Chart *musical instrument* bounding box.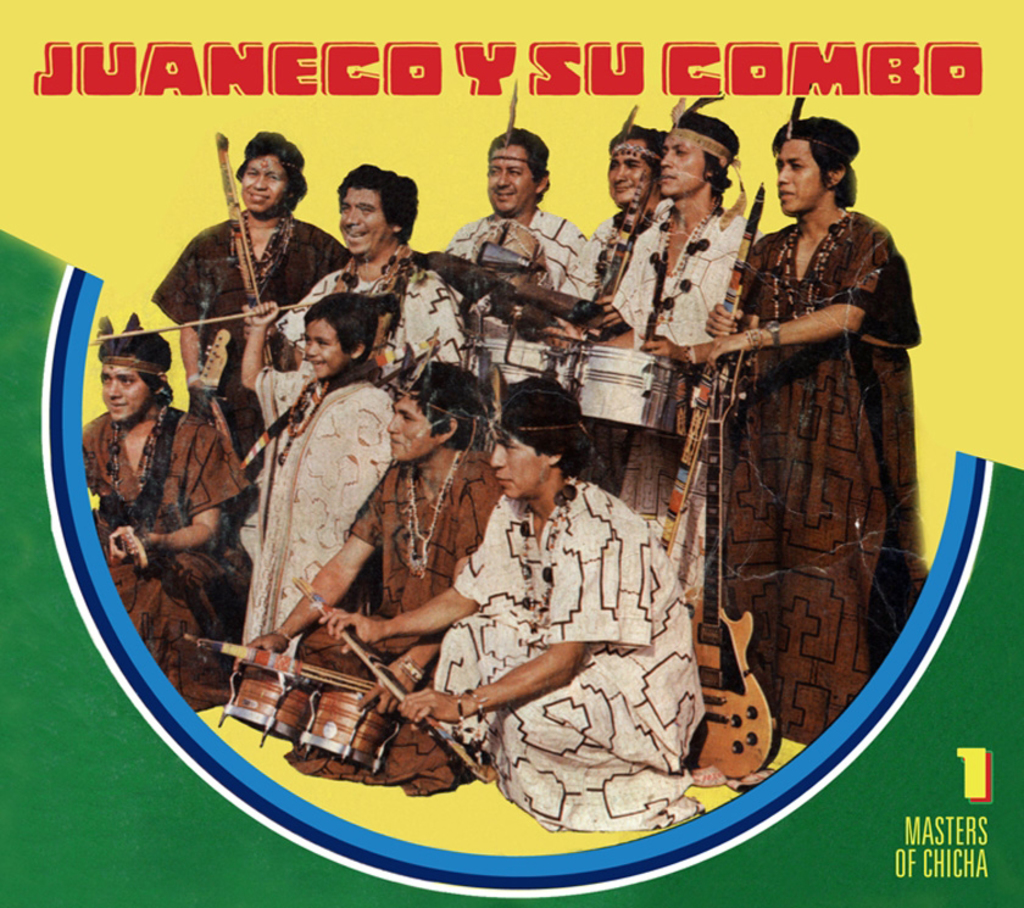
Charted: [85,507,154,572].
